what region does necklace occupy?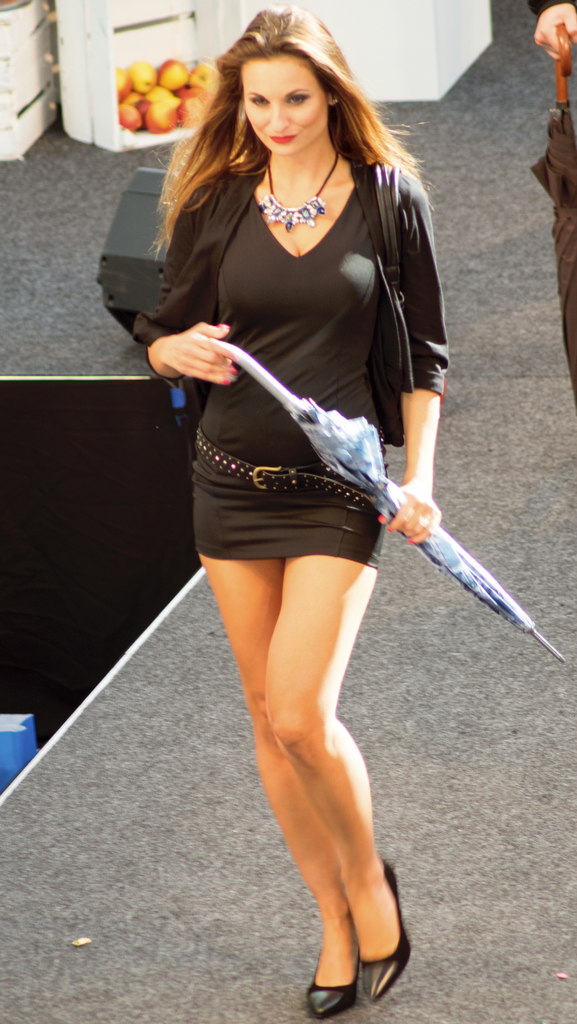
260, 152, 340, 234.
